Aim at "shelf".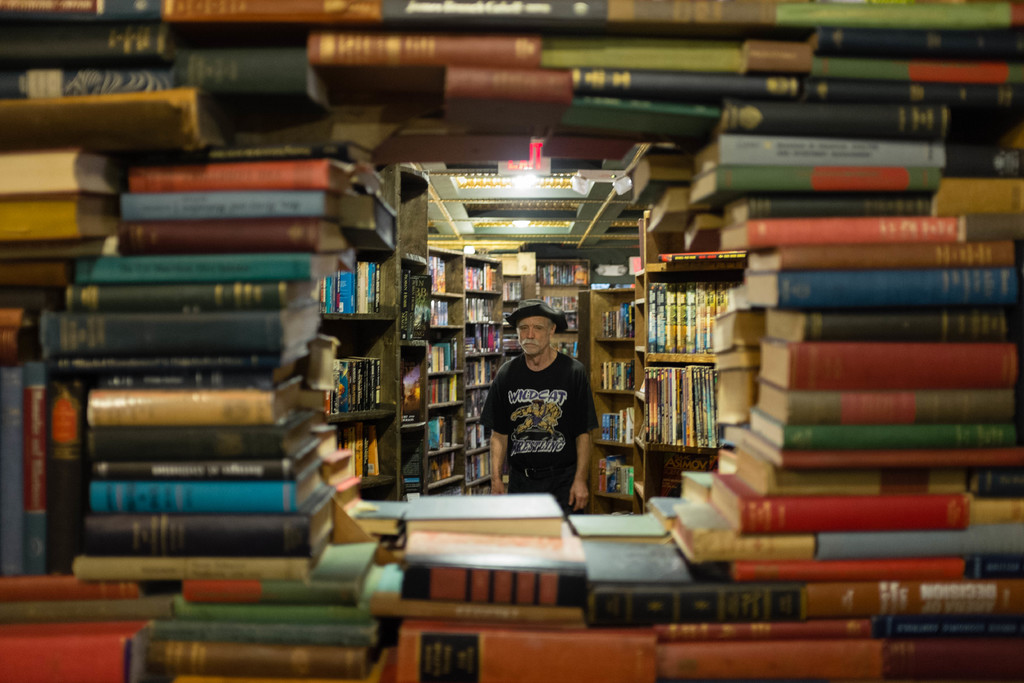
Aimed at (406, 338, 435, 422).
